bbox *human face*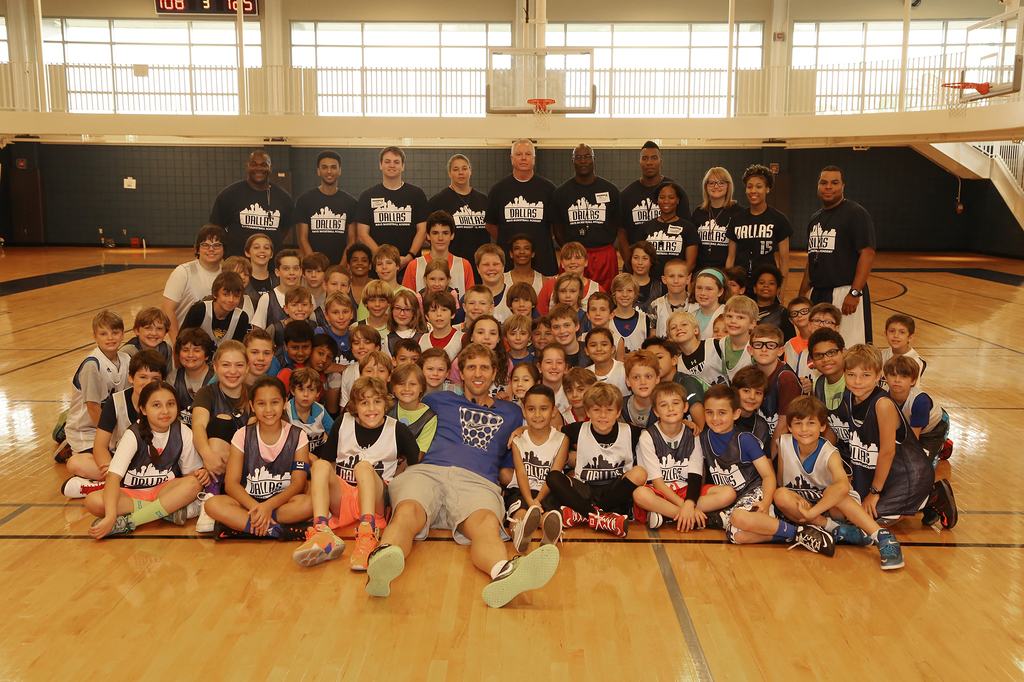
rect(326, 299, 346, 326)
